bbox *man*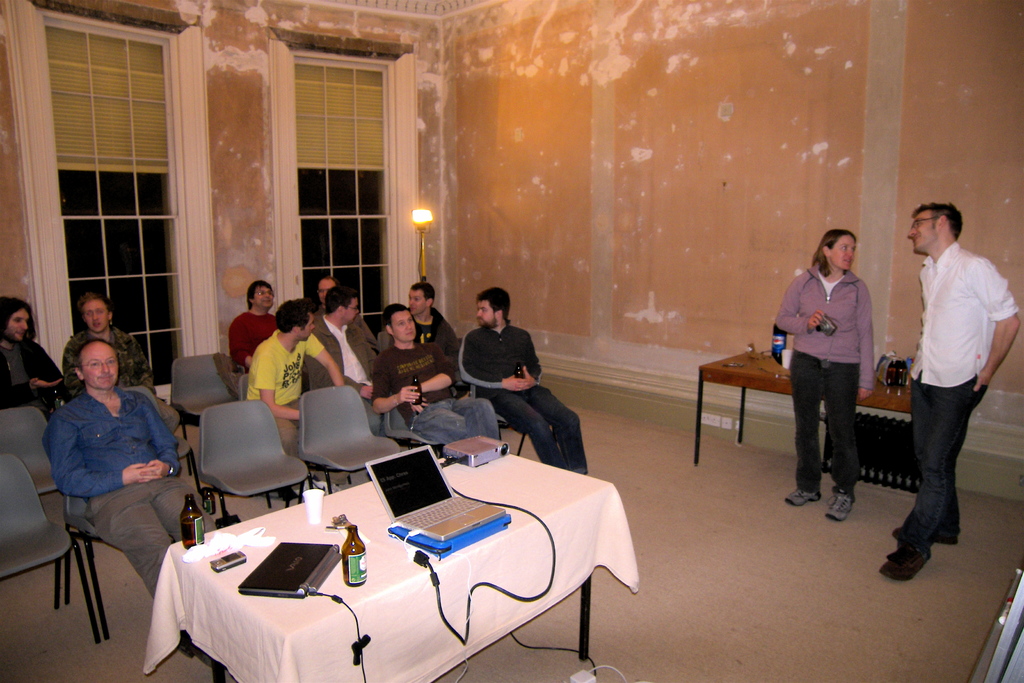
[894, 179, 1011, 570]
